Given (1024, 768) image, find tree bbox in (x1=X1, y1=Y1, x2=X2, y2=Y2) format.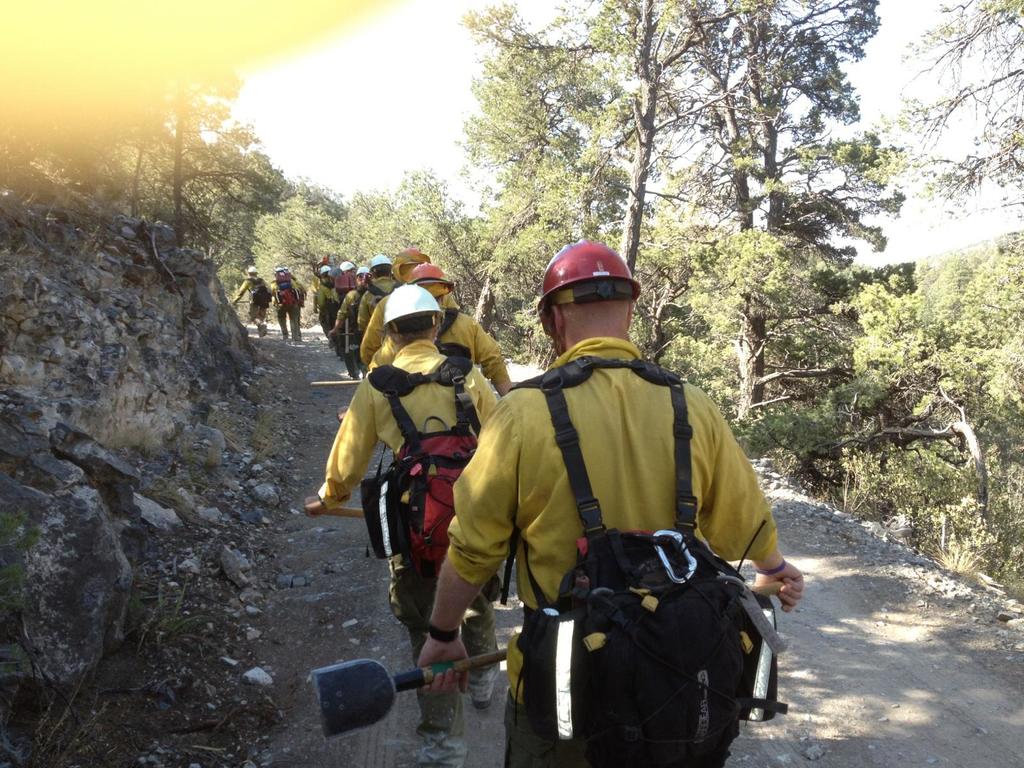
(x1=463, y1=0, x2=906, y2=430).
